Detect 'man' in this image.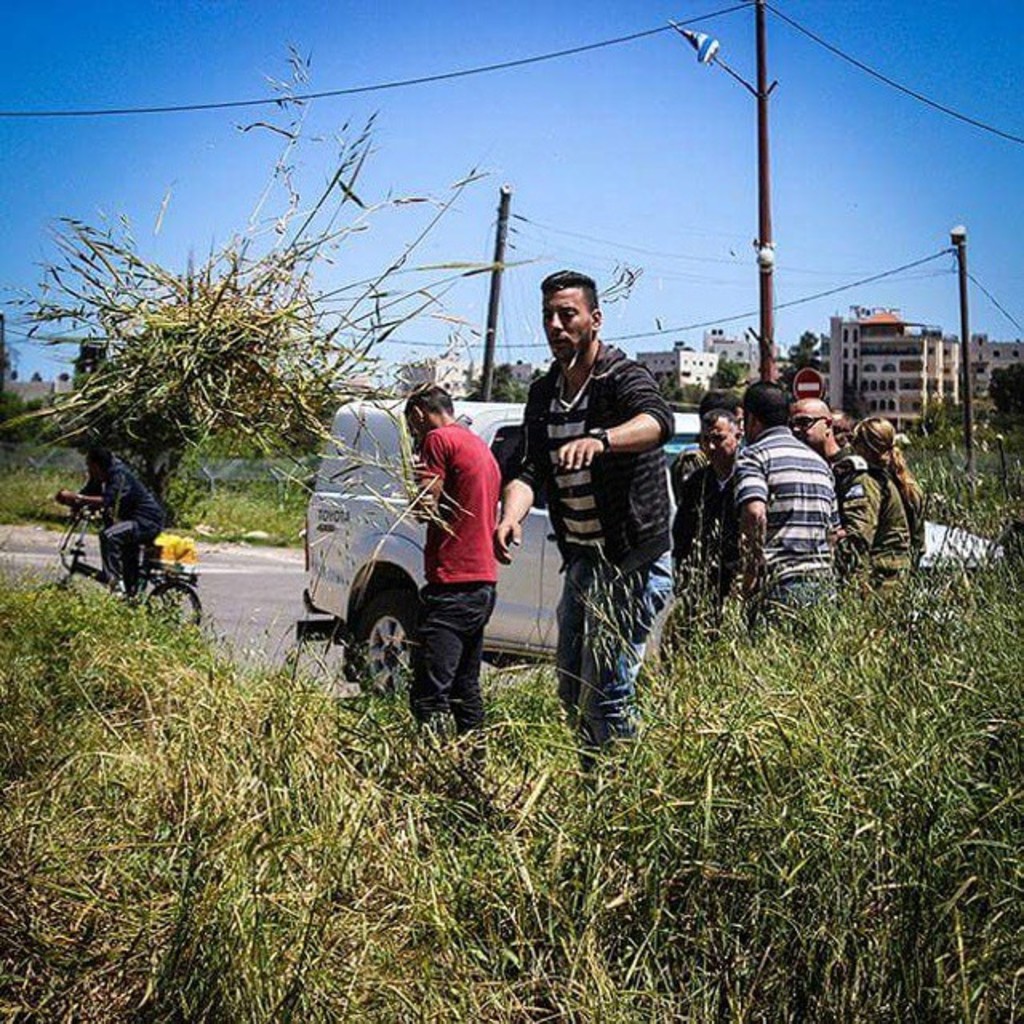
Detection: 483 264 683 786.
